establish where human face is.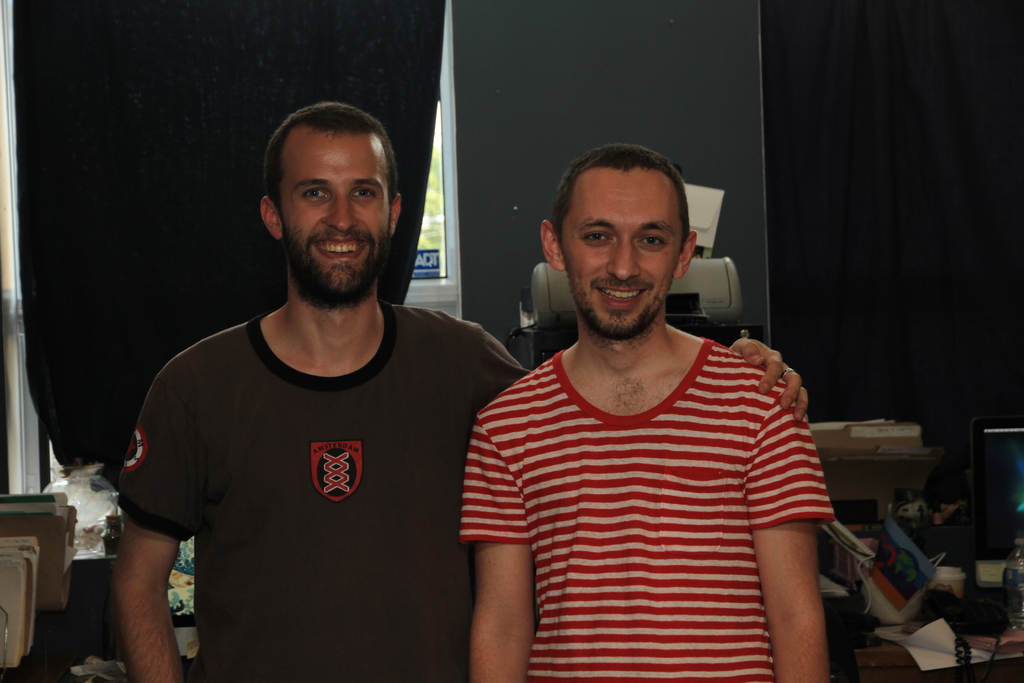
Established at box=[279, 134, 392, 284].
